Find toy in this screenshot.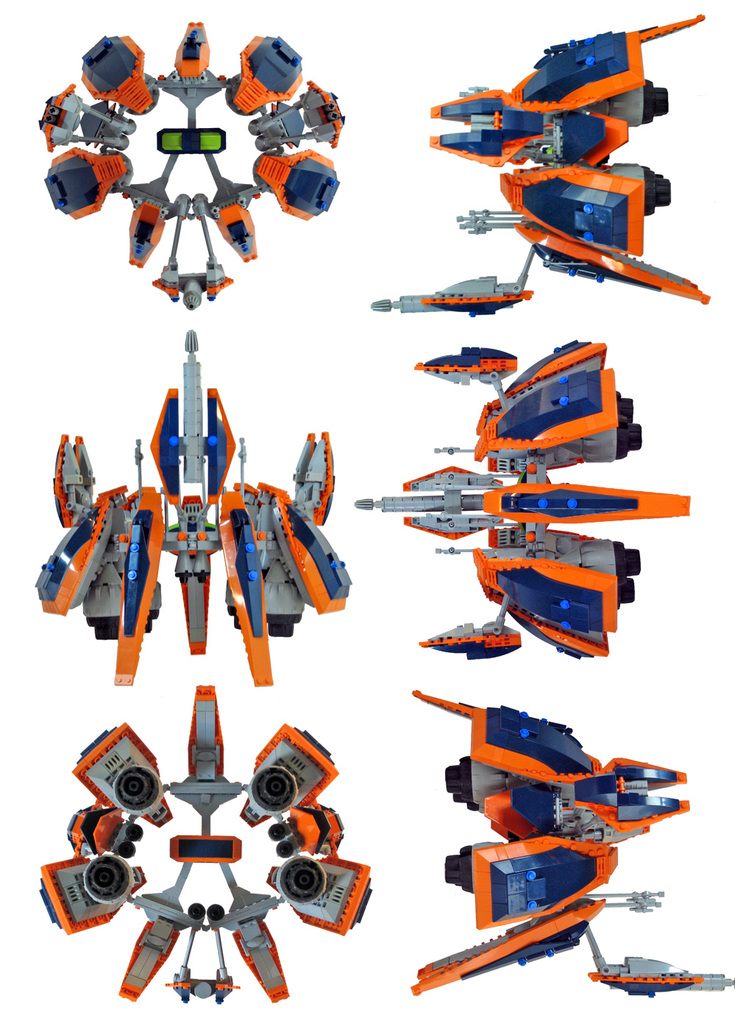
The bounding box for toy is x1=43 y1=686 x2=380 y2=1012.
